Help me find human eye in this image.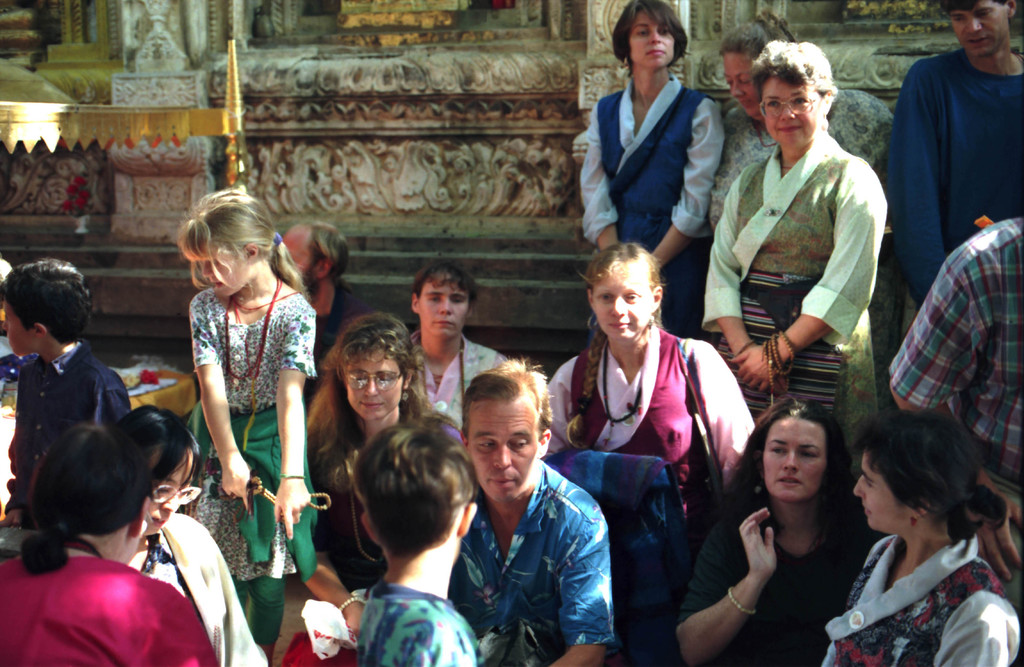
Found it: 657/26/668/35.
